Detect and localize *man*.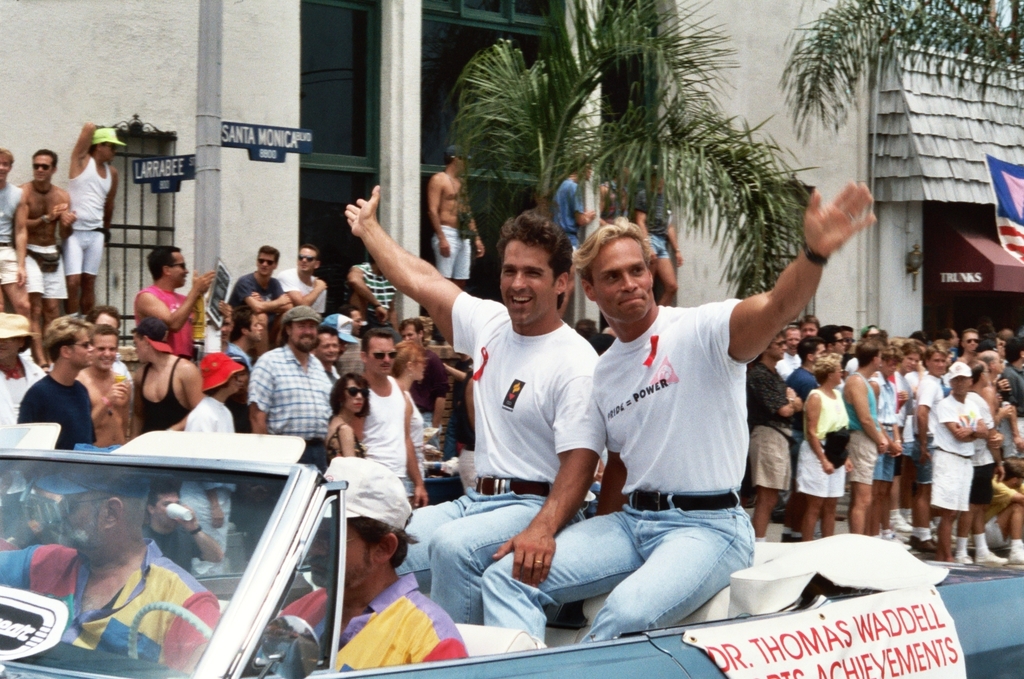
Localized at (0,149,29,320).
